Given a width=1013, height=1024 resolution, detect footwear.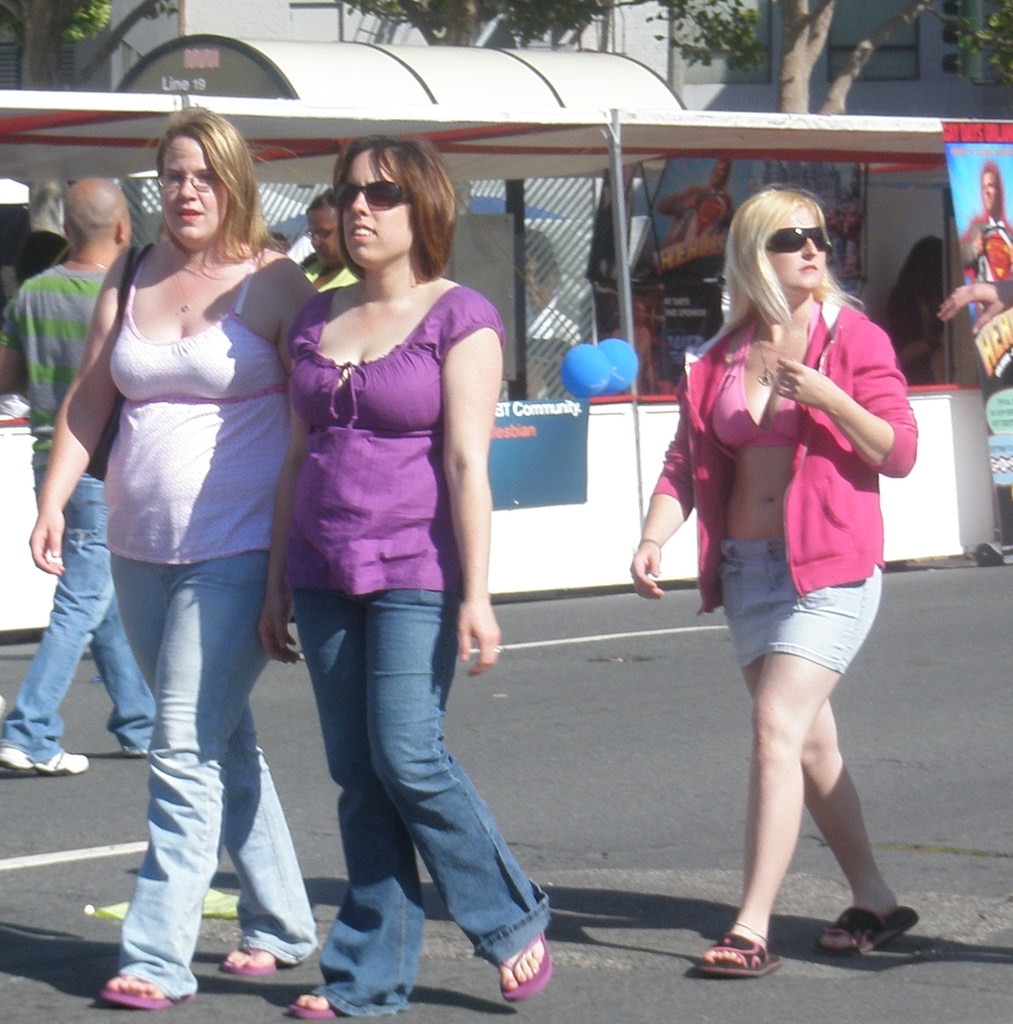
225:946:283:981.
